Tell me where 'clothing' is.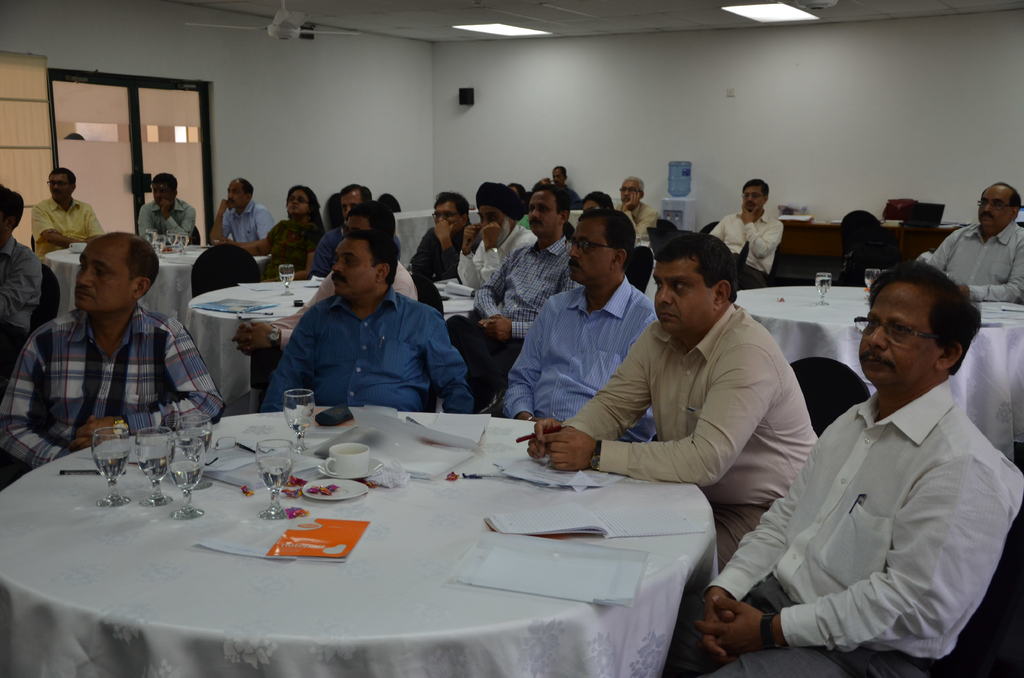
'clothing' is at (565, 302, 825, 589).
